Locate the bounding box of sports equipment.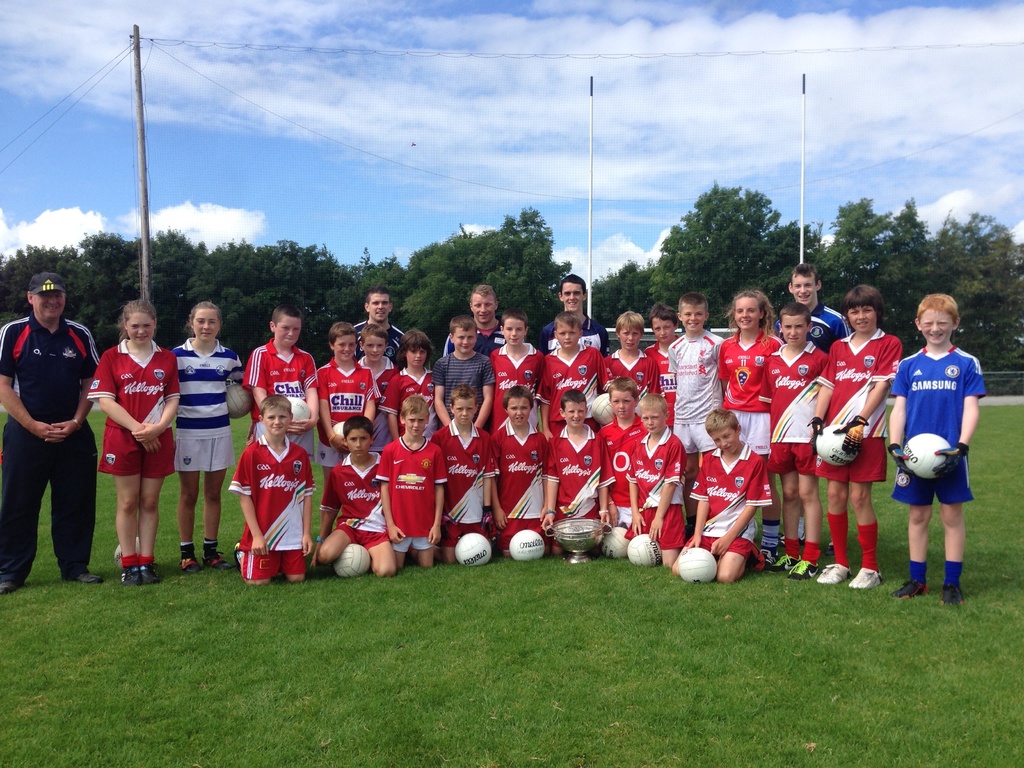
Bounding box: [334, 539, 372, 582].
